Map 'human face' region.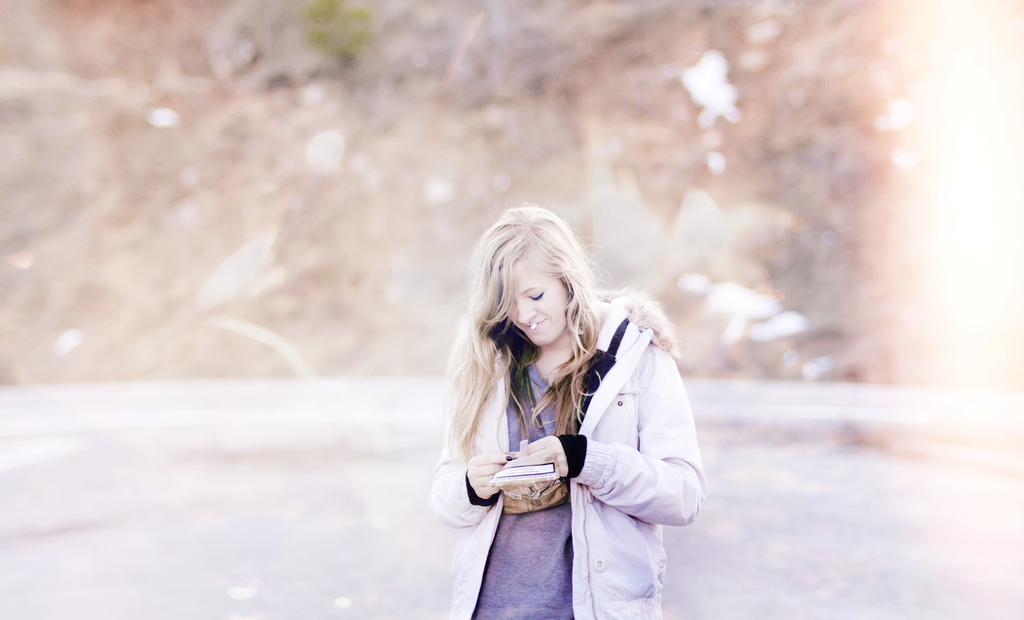
Mapped to [left=500, top=256, right=572, bottom=348].
